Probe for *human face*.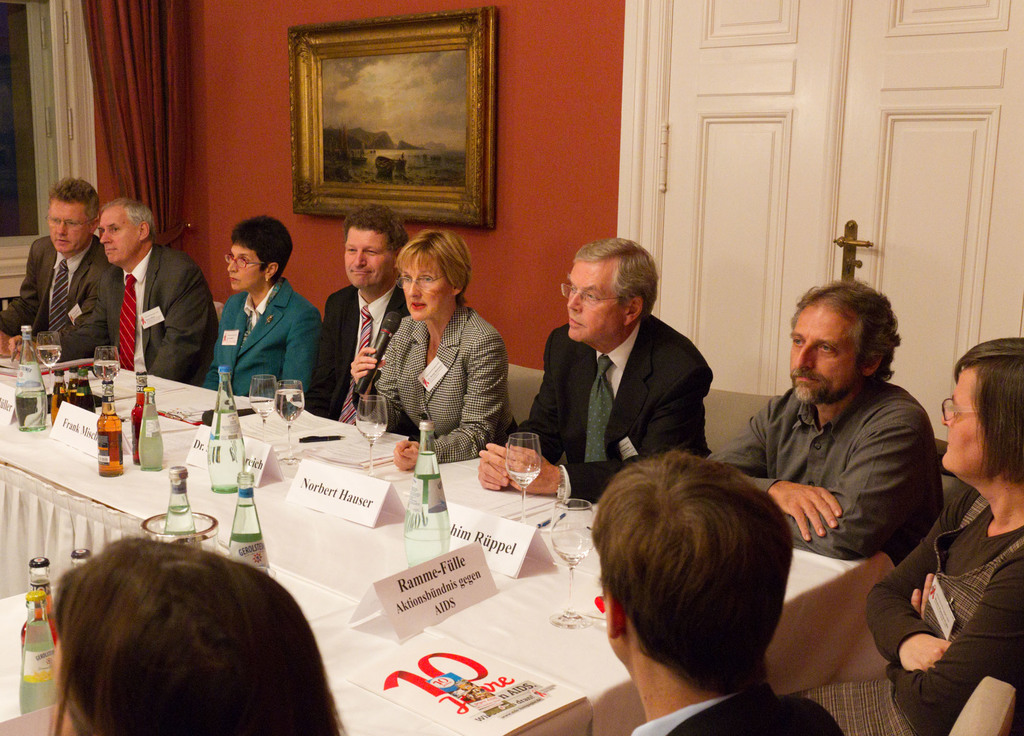
Probe result: rect(227, 242, 264, 292).
